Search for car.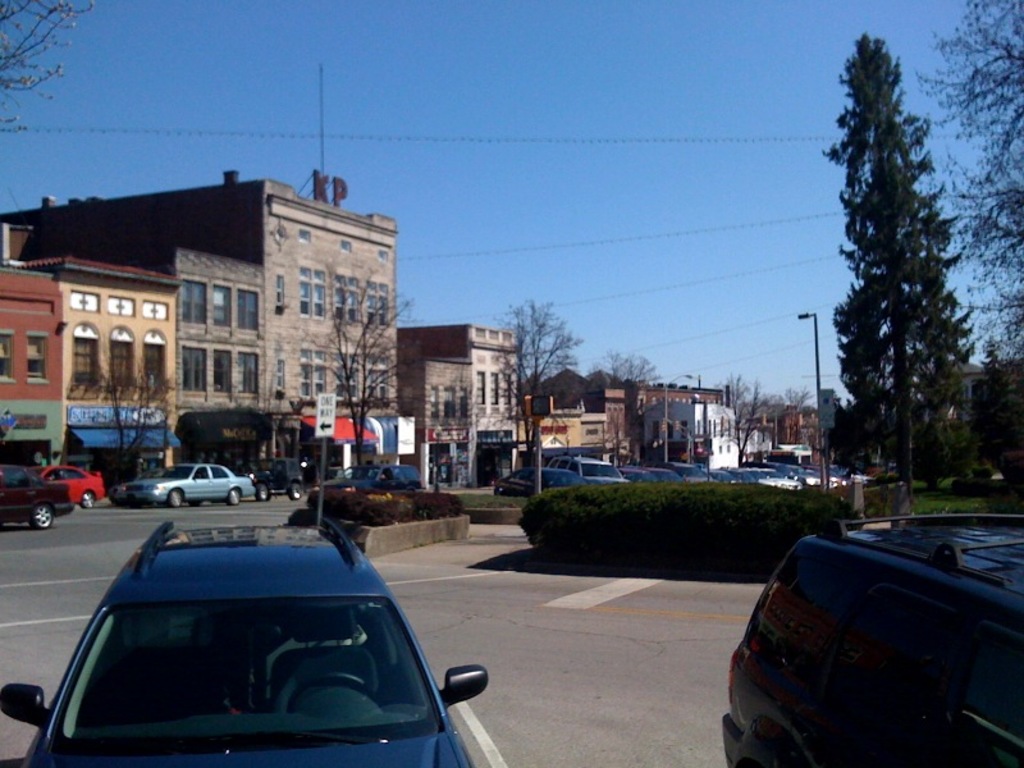
Found at pyautogui.locateOnScreen(306, 457, 425, 490).
